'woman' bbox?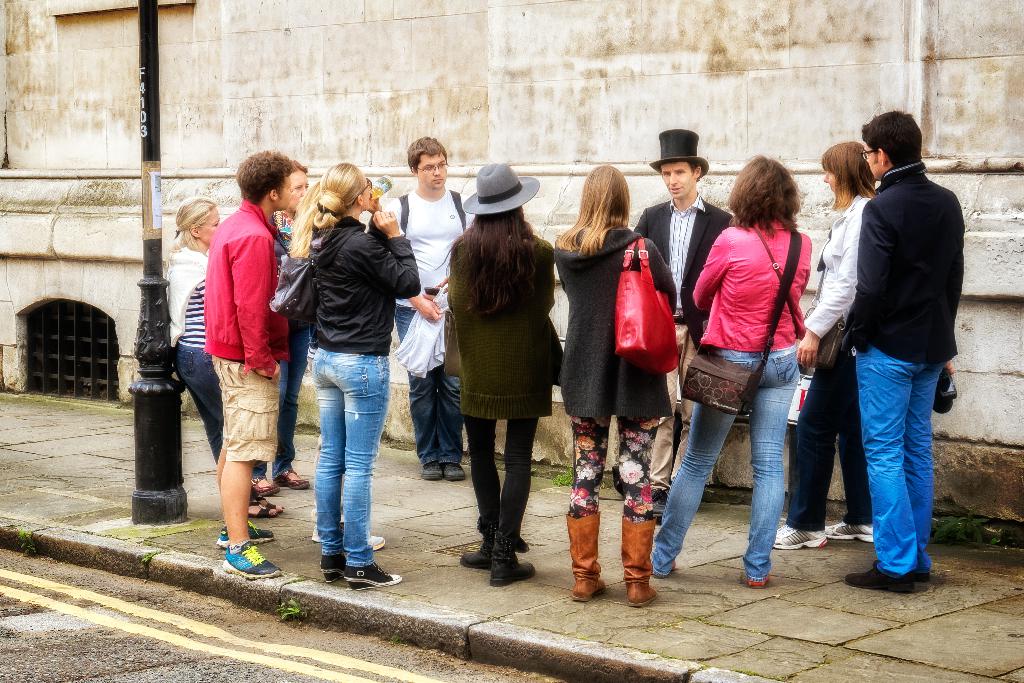
BBox(774, 144, 886, 554)
